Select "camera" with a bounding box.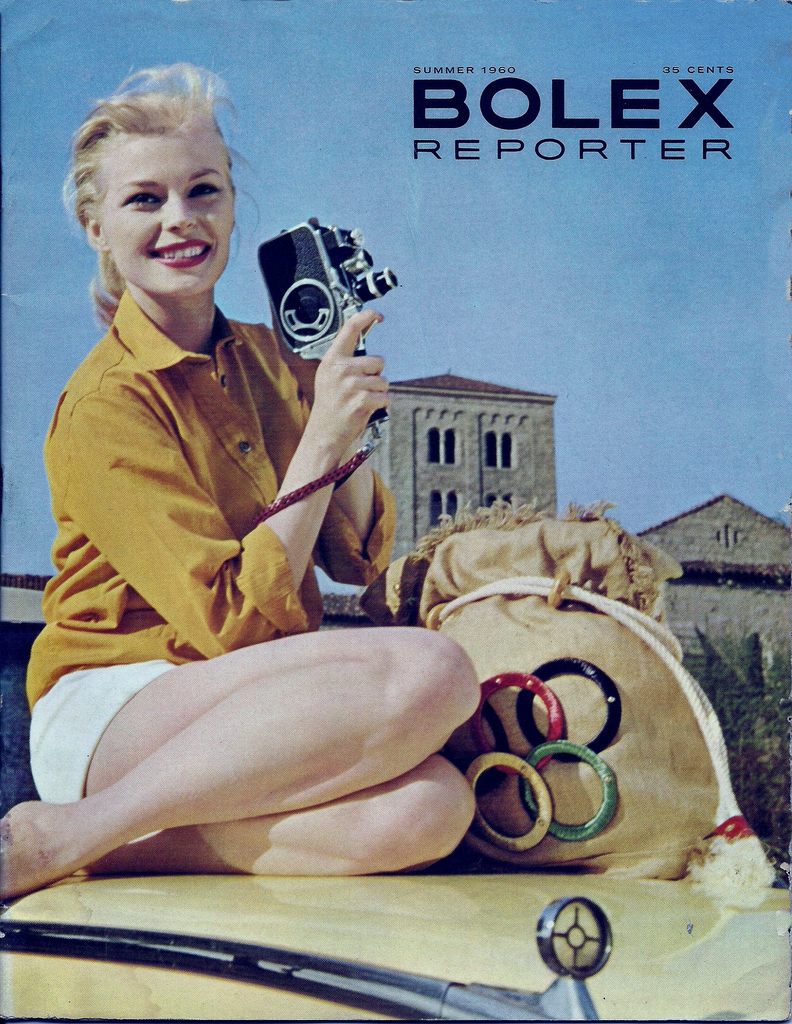
[256, 216, 394, 369].
